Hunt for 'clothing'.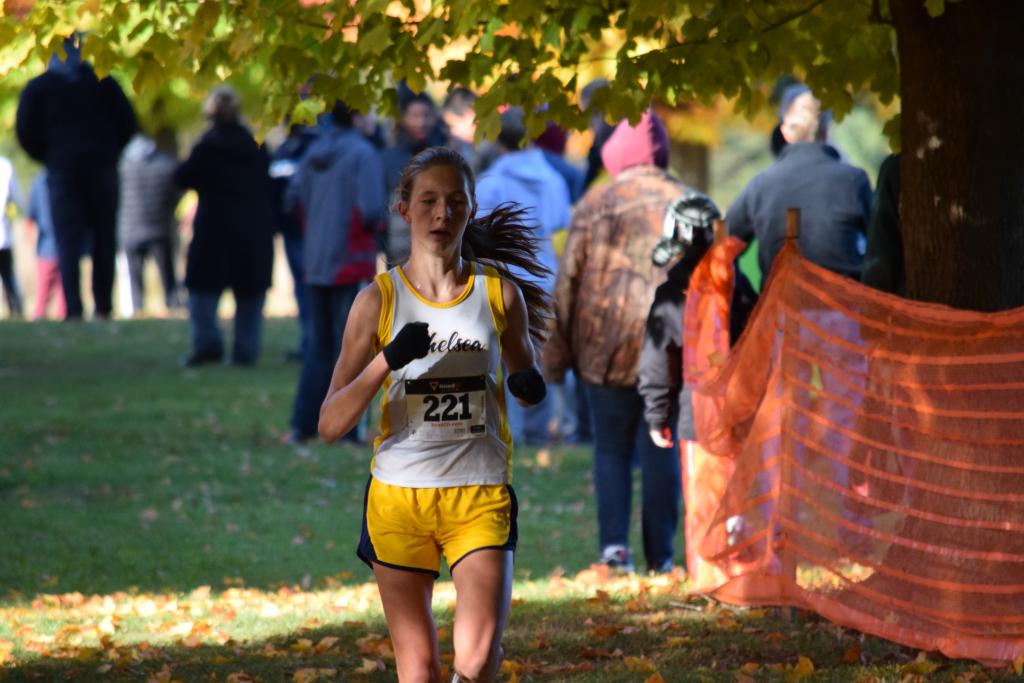
Hunted down at bbox(545, 164, 721, 389).
